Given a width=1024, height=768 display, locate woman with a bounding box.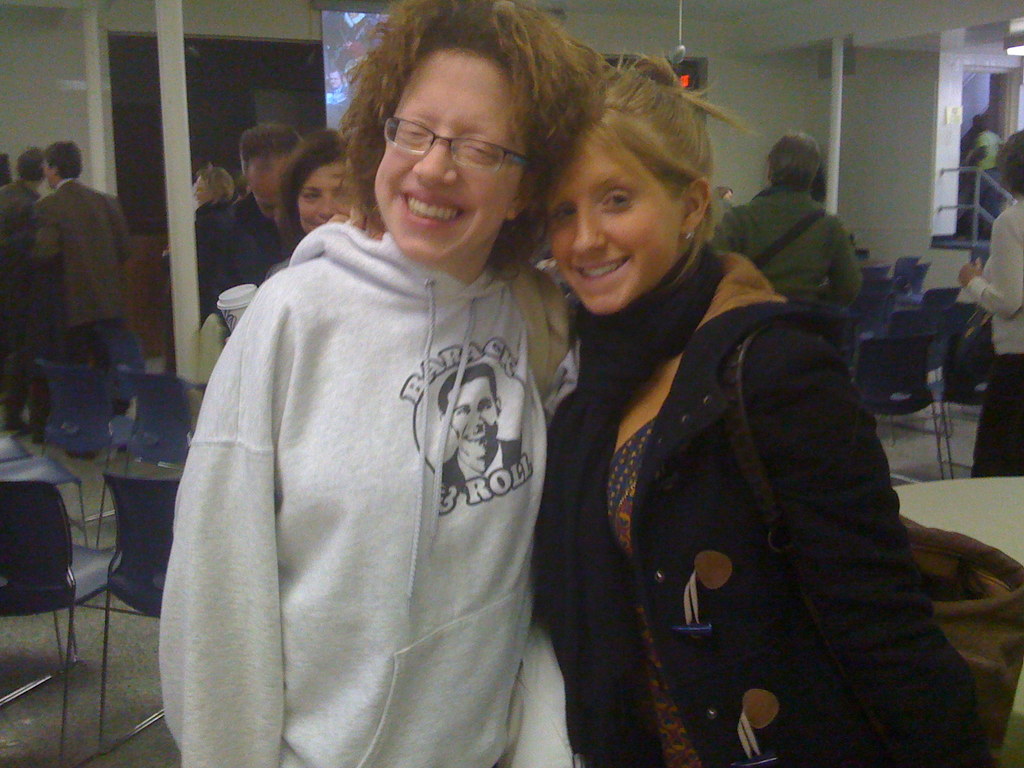
Located: bbox(711, 135, 865, 320).
